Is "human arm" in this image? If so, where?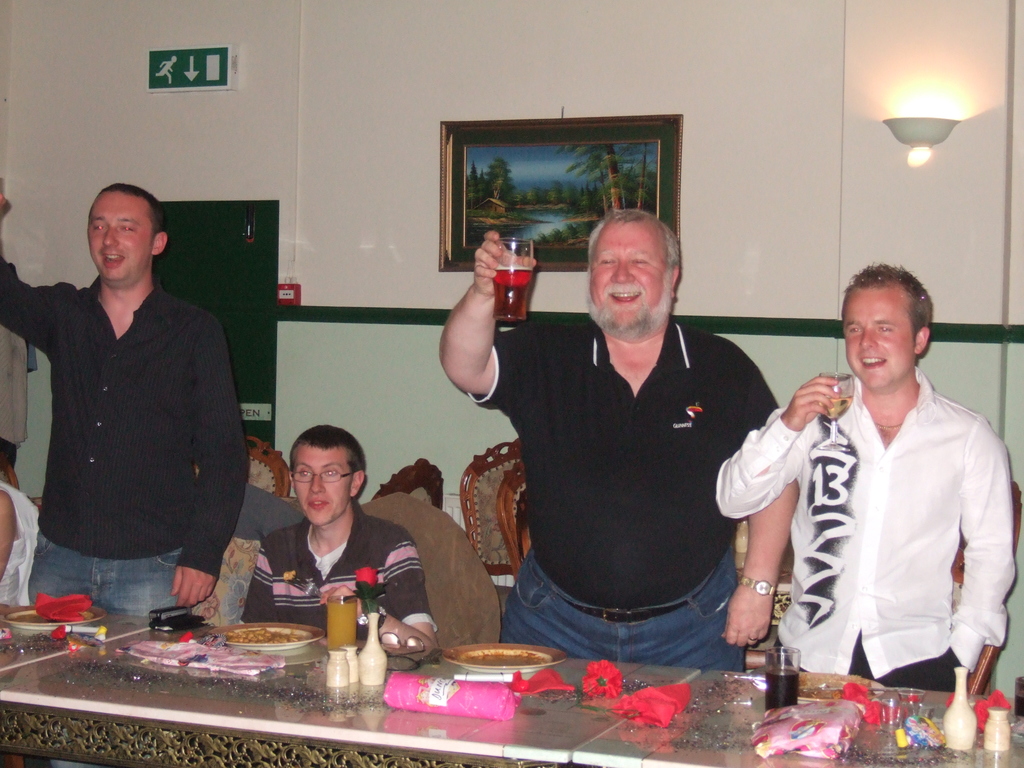
Yes, at rect(239, 545, 274, 625).
